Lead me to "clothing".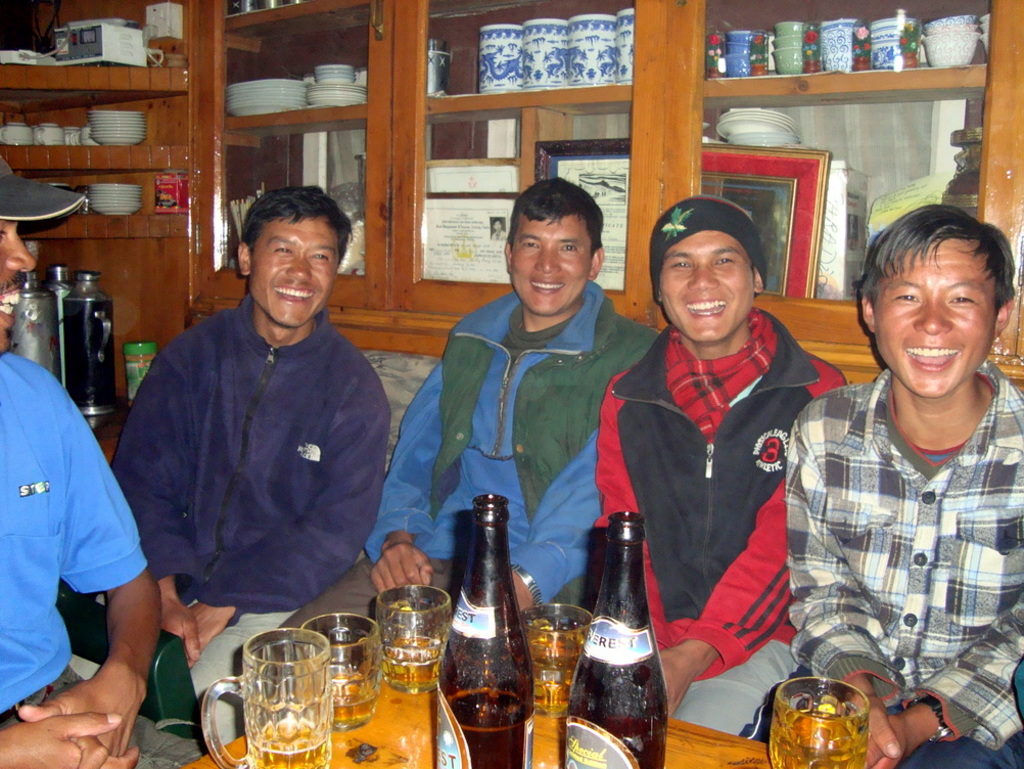
Lead to (0,353,148,732).
